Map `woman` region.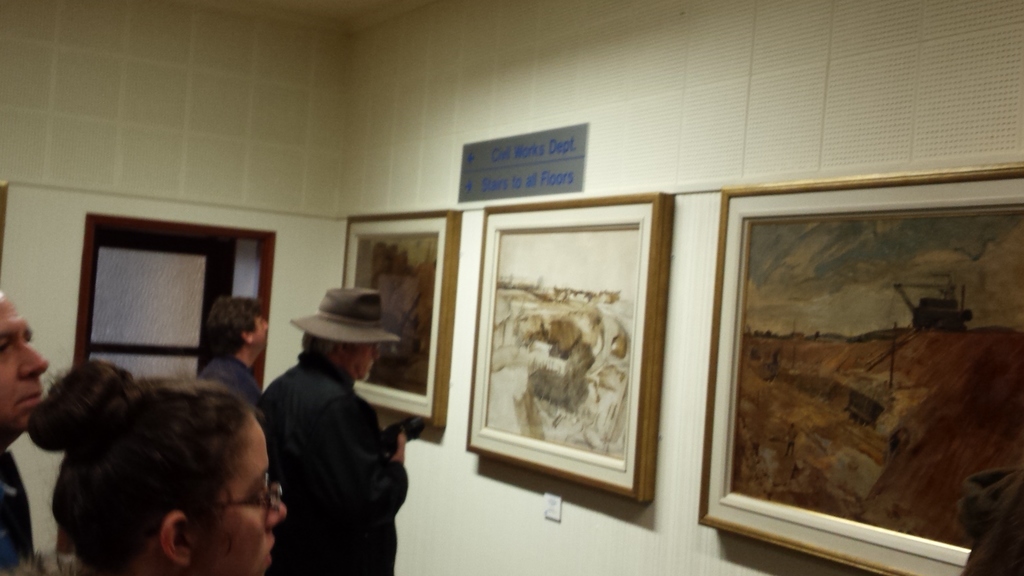
Mapped to (18,337,300,575).
